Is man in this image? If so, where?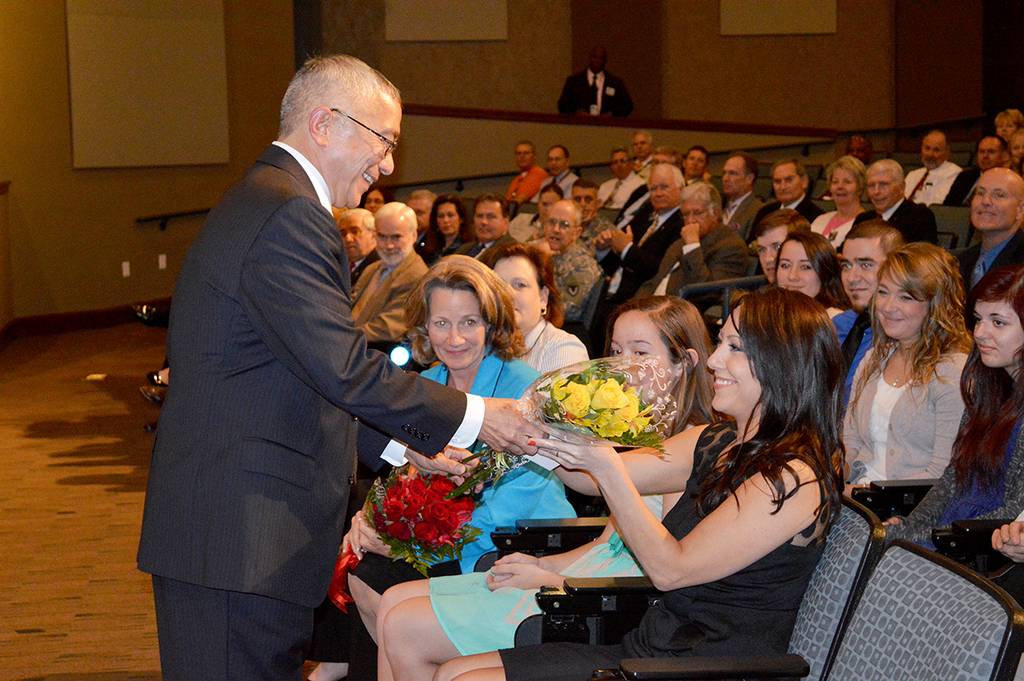
Yes, at box(596, 160, 689, 314).
